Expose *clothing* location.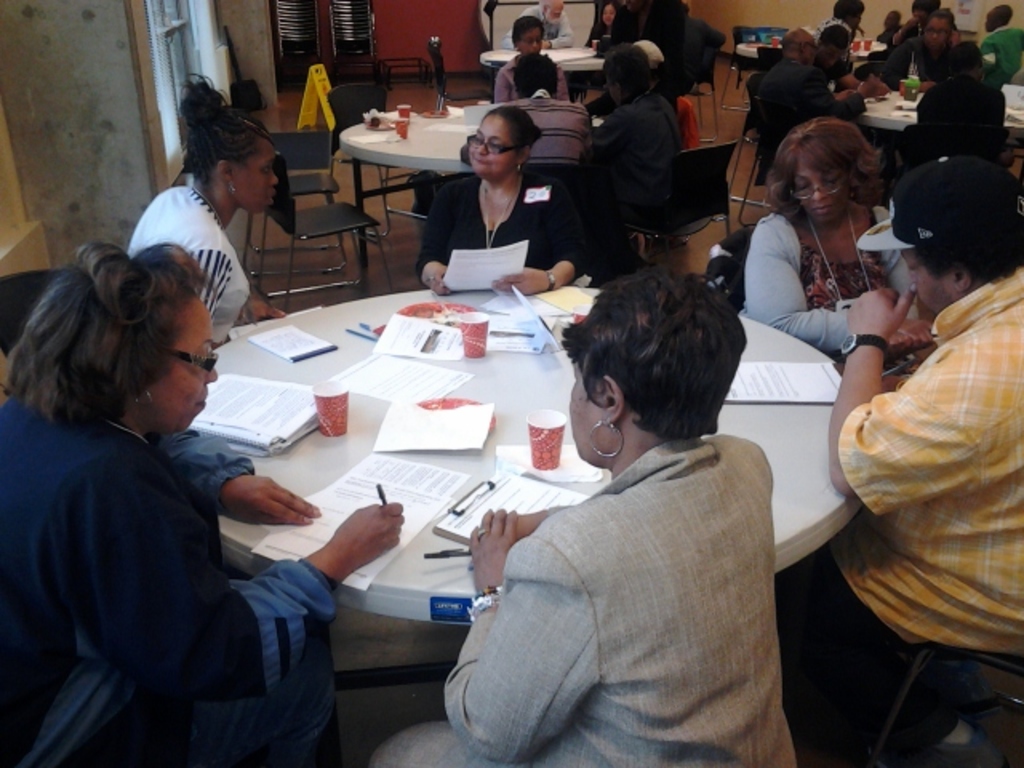
Exposed at {"left": 898, "top": 38, "right": 978, "bottom": 88}.
